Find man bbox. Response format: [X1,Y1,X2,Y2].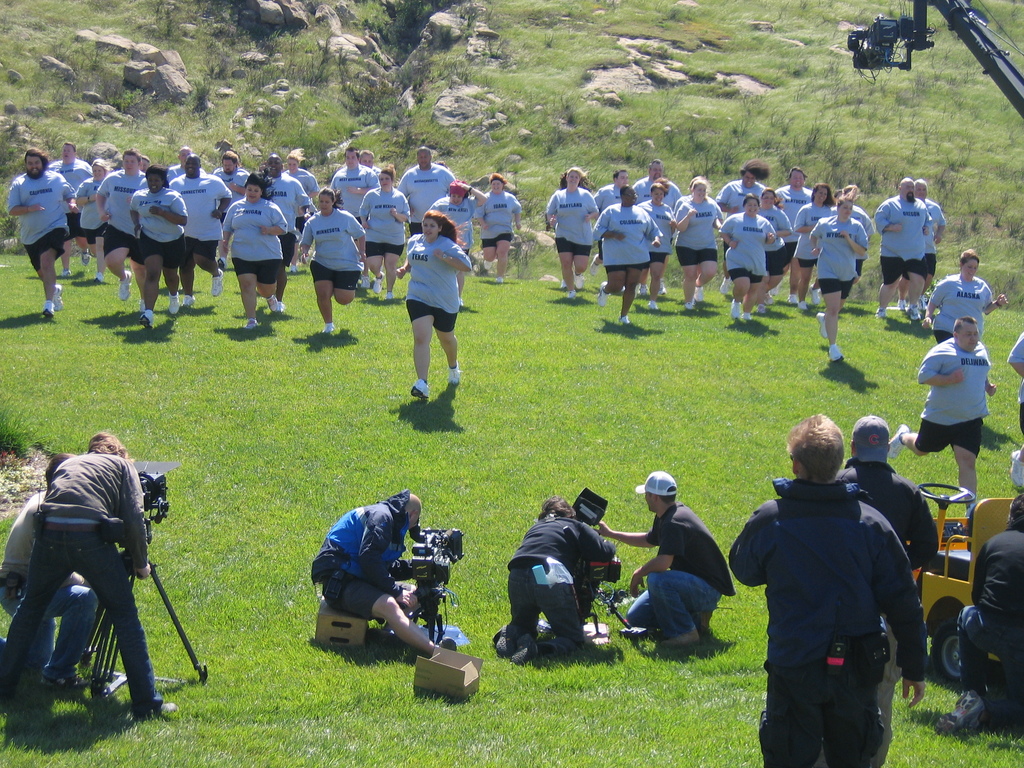
[895,180,947,310].
